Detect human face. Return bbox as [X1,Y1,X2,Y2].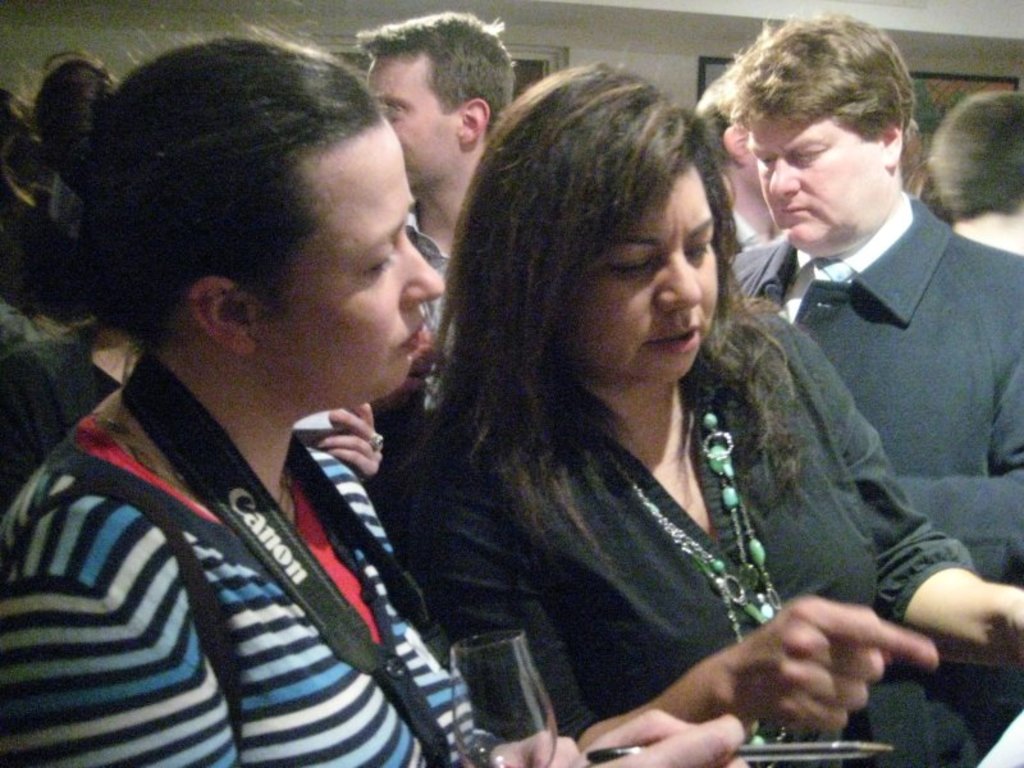
[364,56,454,191].
